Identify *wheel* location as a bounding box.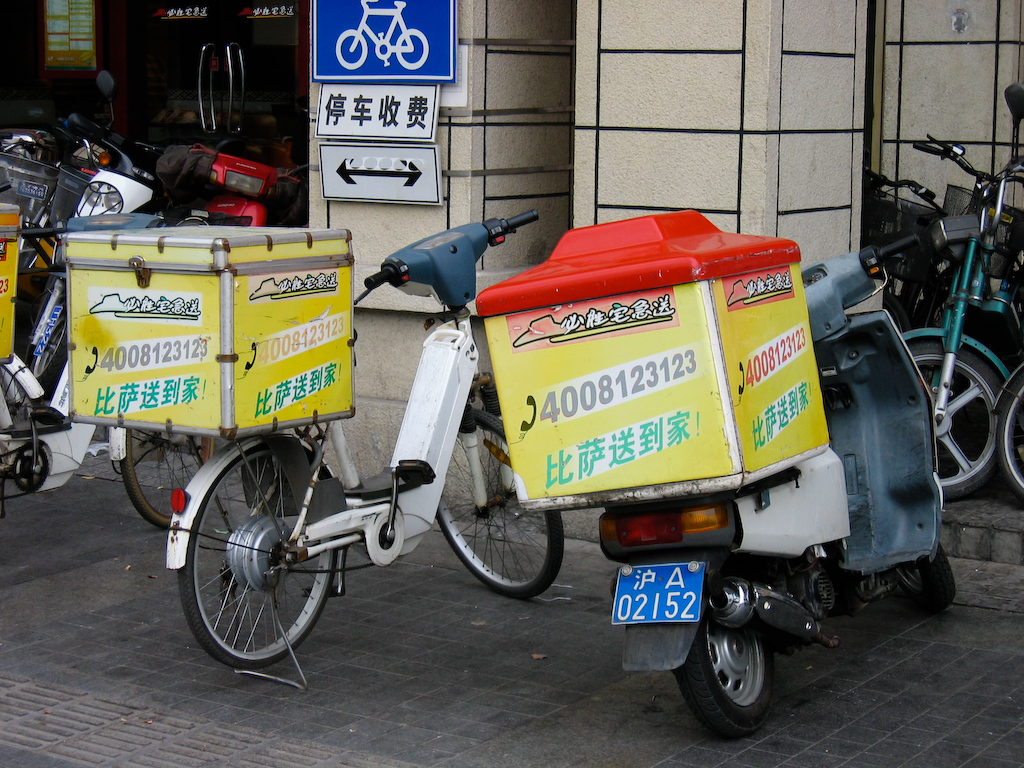
x1=665, y1=594, x2=779, y2=740.
